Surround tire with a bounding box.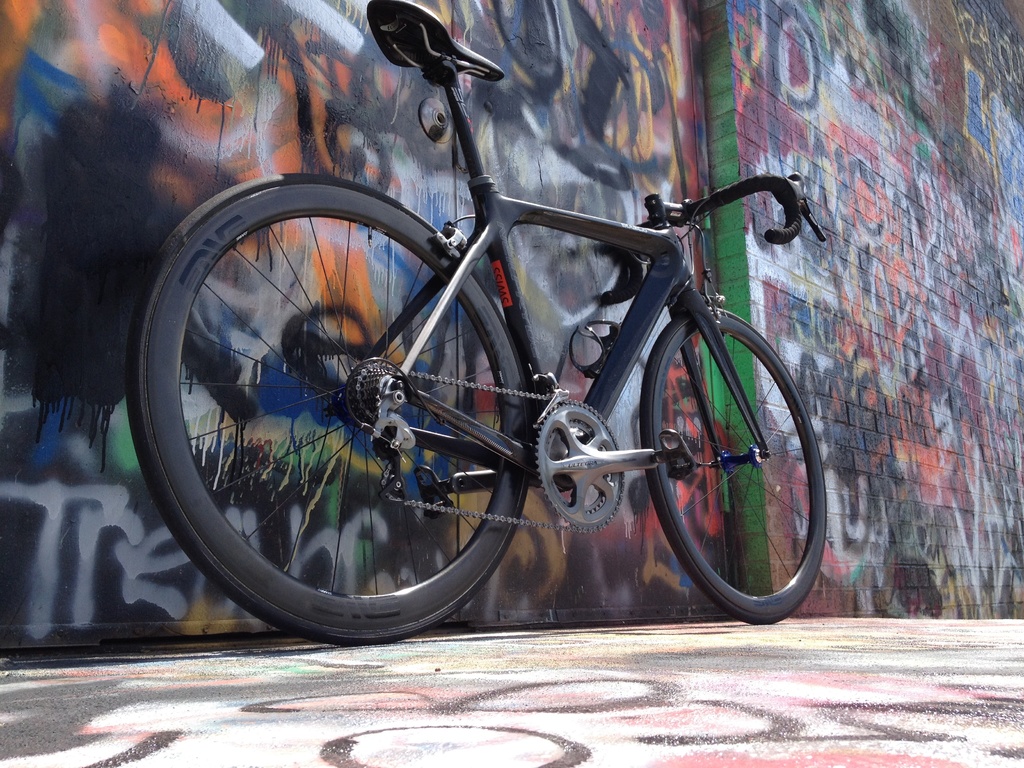
121/179/534/646.
